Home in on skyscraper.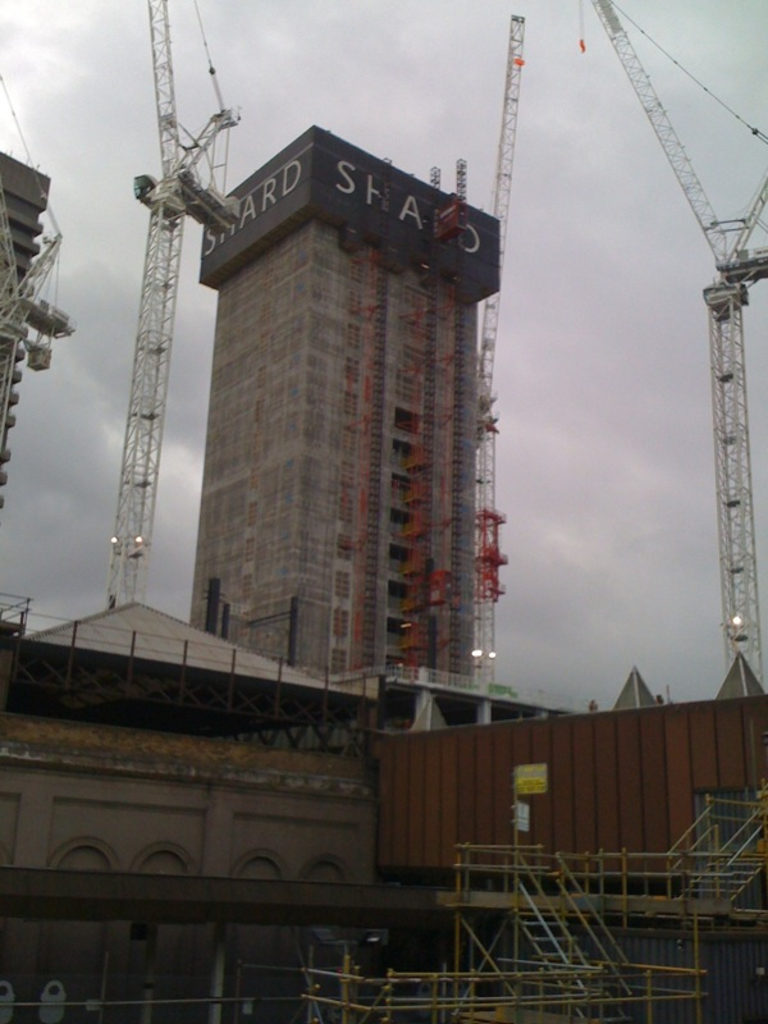
Homed in at {"left": 178, "top": 141, "right": 543, "bottom": 717}.
